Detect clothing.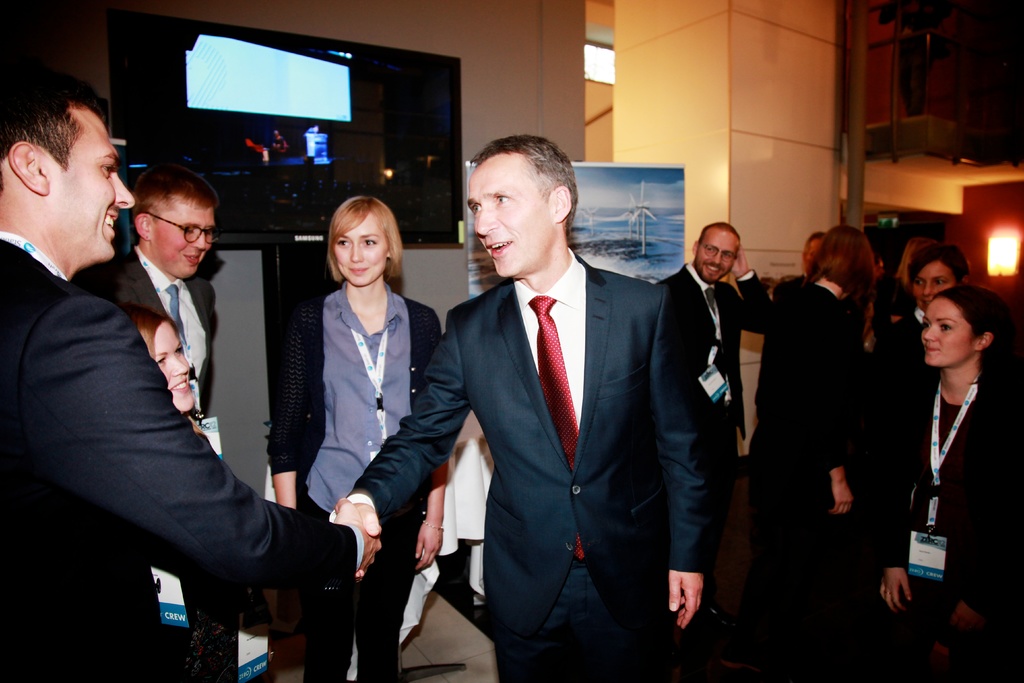
Detected at 900/313/1008/617.
